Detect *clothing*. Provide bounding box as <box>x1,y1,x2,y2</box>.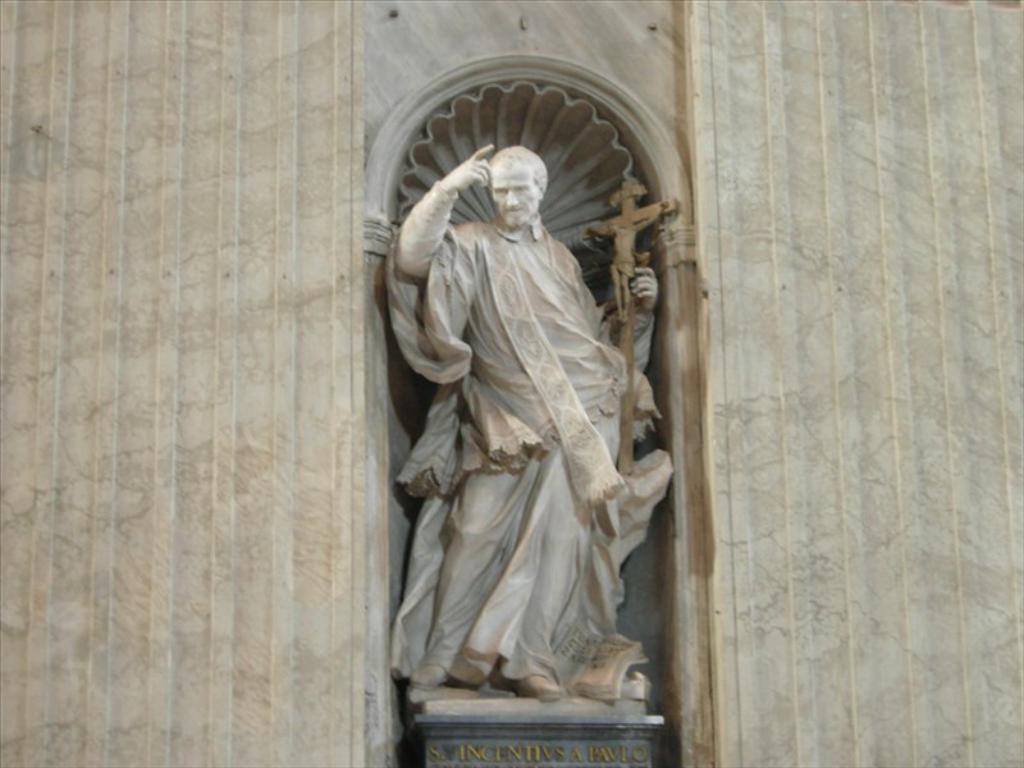
<box>399,210,645,671</box>.
